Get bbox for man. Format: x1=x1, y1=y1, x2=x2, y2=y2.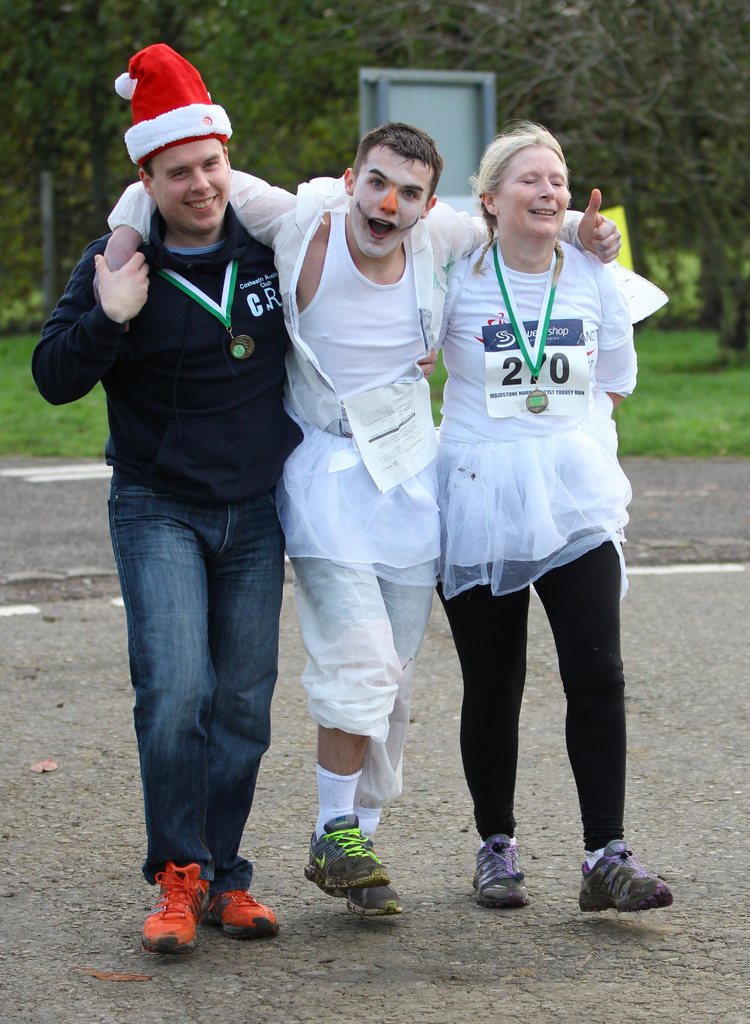
x1=39, y1=37, x2=620, y2=958.
